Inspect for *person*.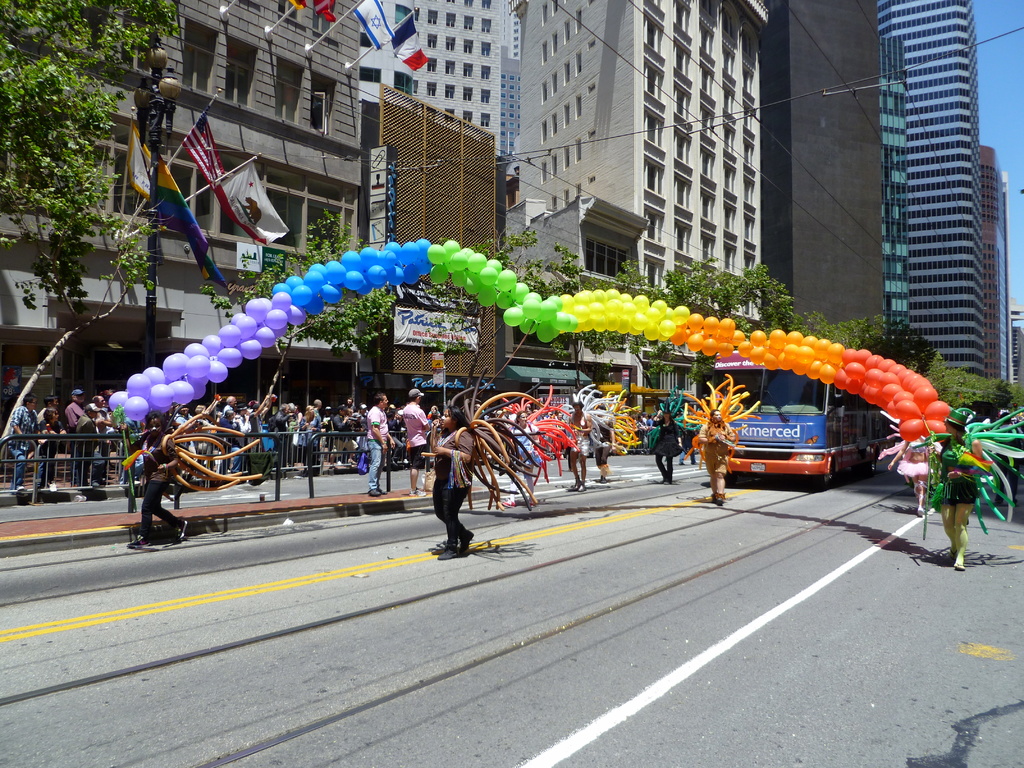
Inspection: bbox=[698, 410, 733, 500].
